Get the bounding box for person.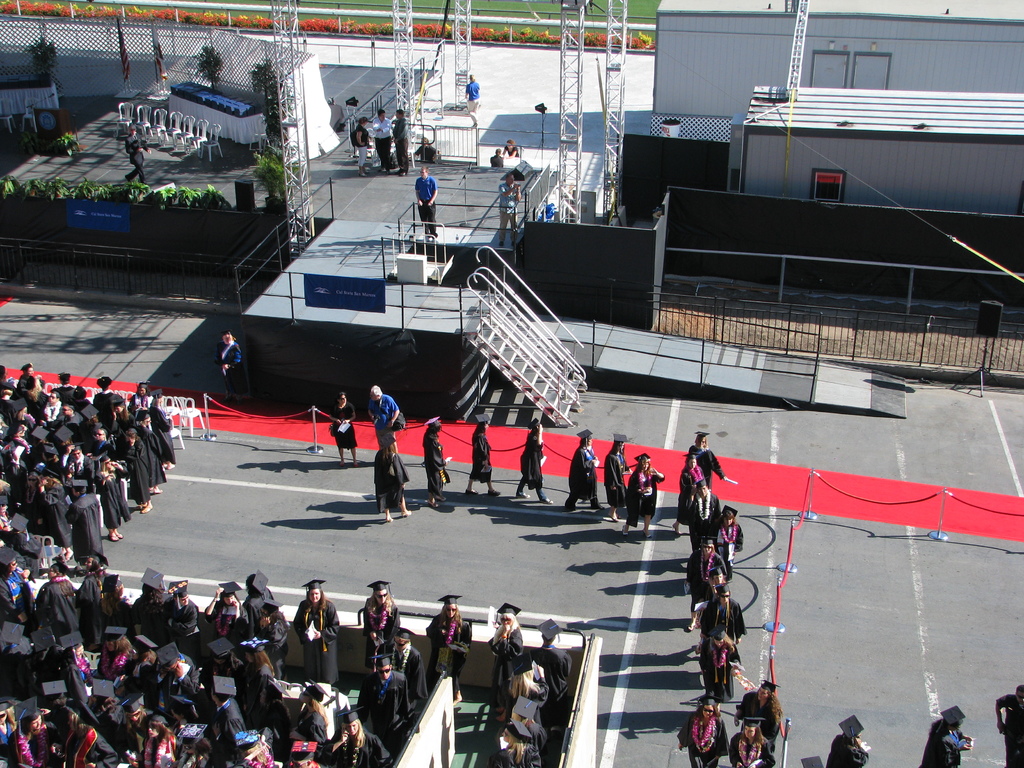
680/455/700/523.
